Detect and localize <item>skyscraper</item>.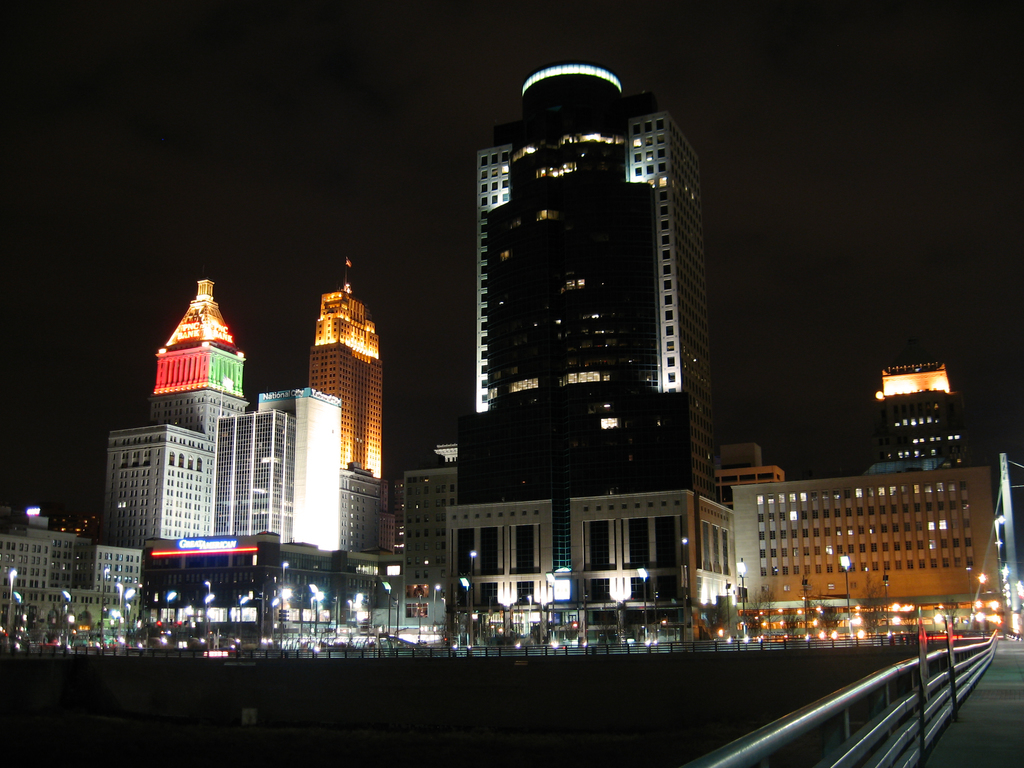
Localized at {"left": 310, "top": 259, "right": 385, "bottom": 494}.
